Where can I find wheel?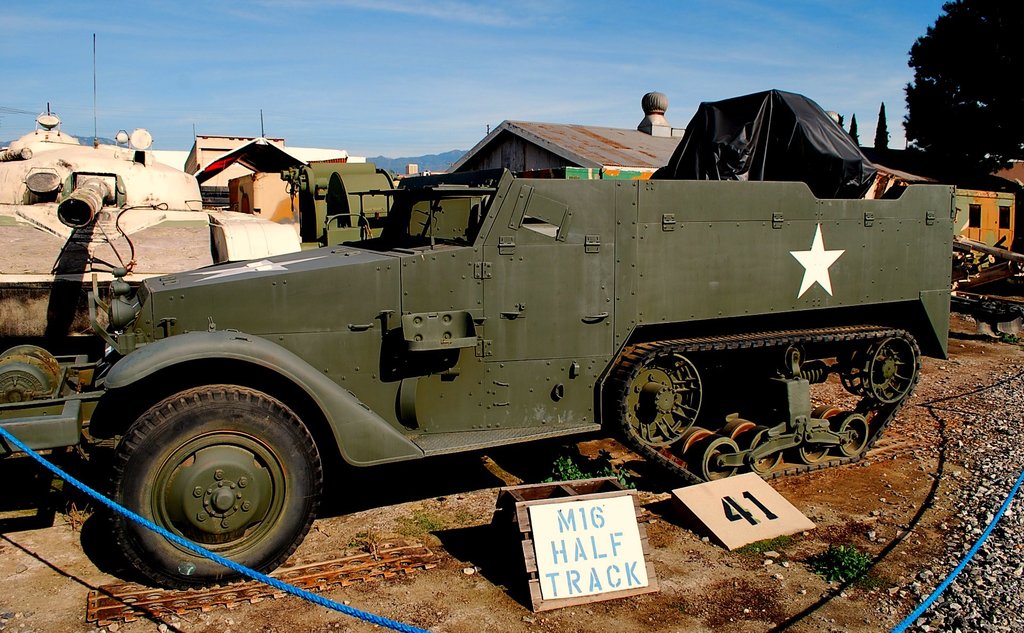
You can find it at 609, 353, 699, 451.
